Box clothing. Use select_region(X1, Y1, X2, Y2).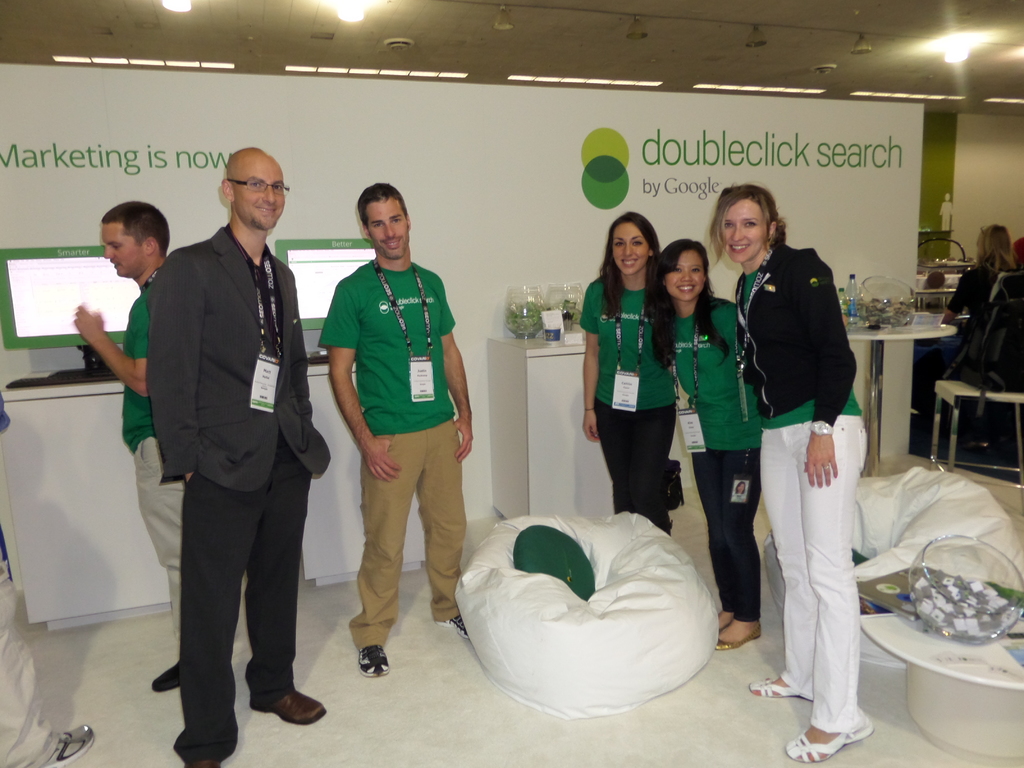
select_region(948, 259, 1010, 363).
